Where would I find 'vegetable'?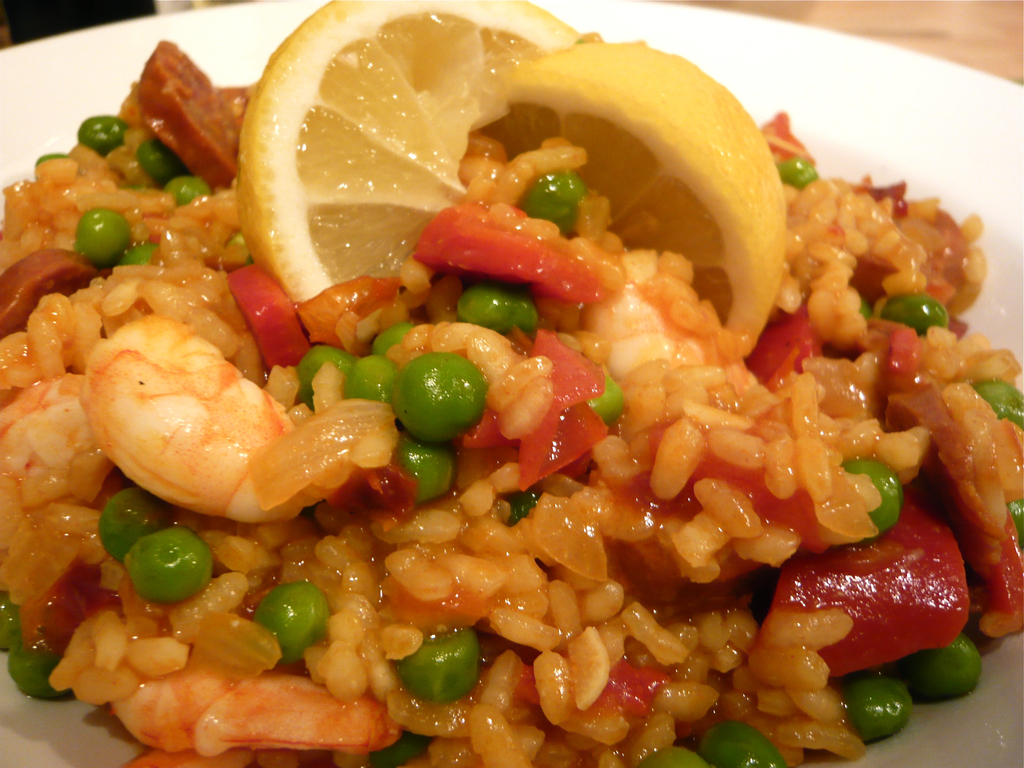
At 755, 486, 975, 683.
